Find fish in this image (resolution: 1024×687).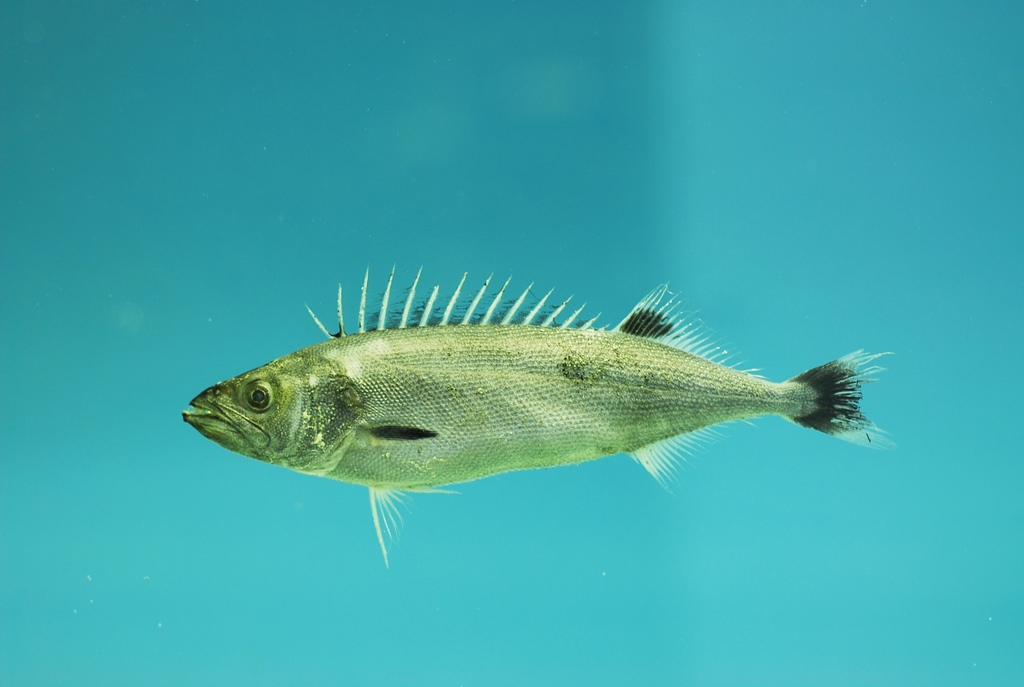
193/268/899/544.
